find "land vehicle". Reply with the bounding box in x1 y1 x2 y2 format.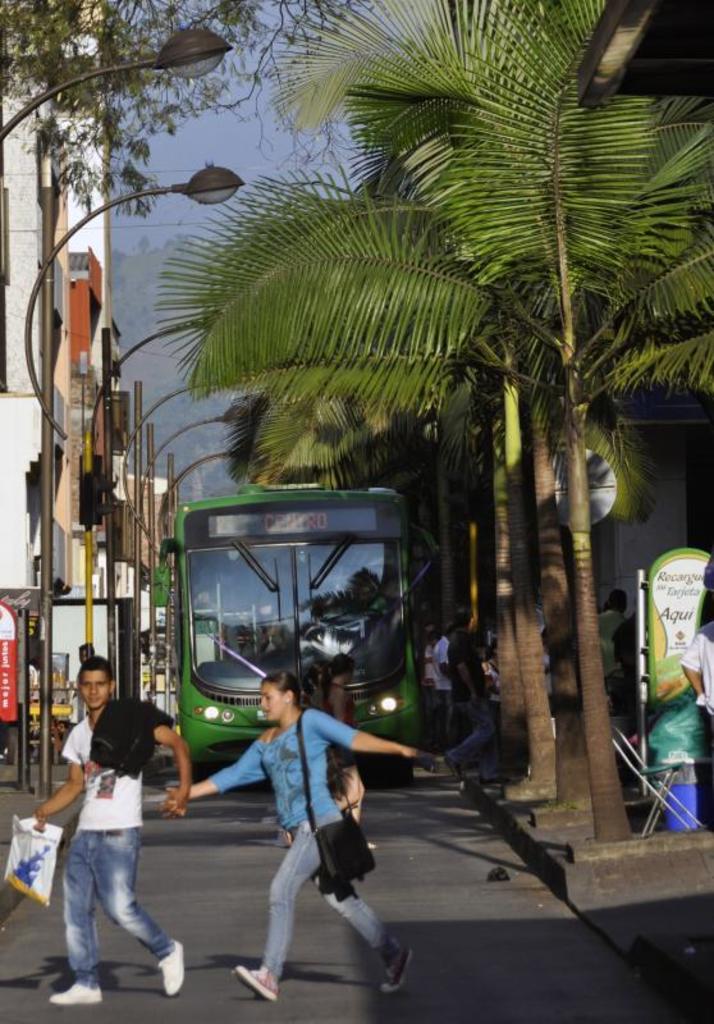
152 485 430 788.
